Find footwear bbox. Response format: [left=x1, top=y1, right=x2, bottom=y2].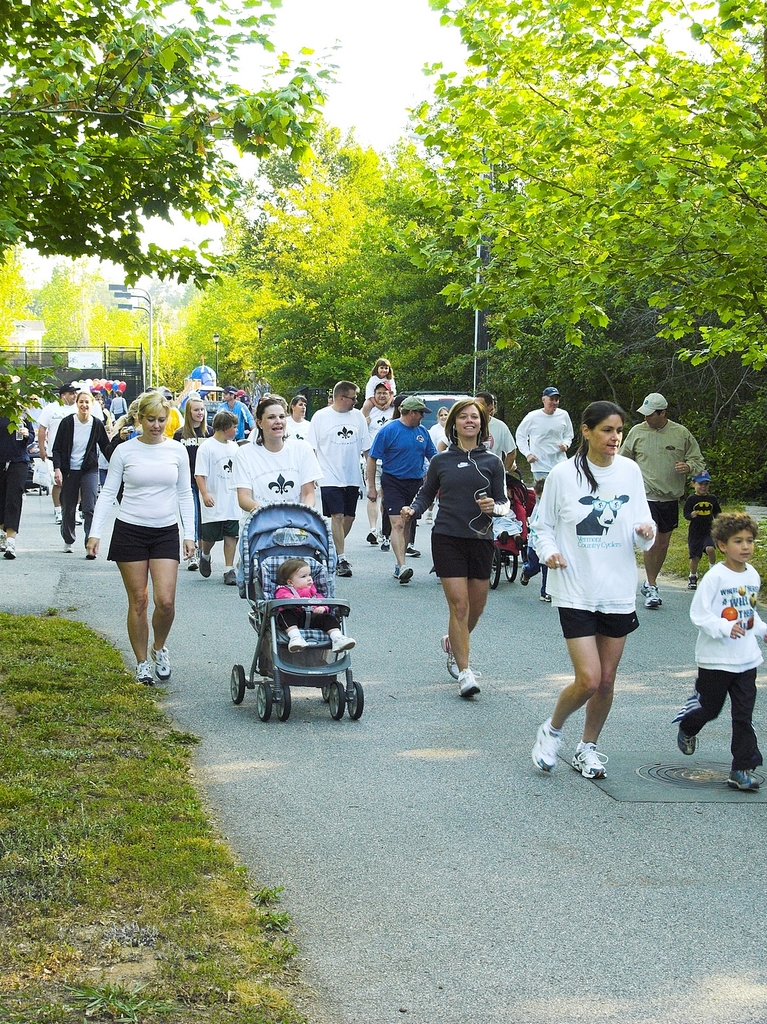
[left=459, top=665, right=480, bottom=700].
